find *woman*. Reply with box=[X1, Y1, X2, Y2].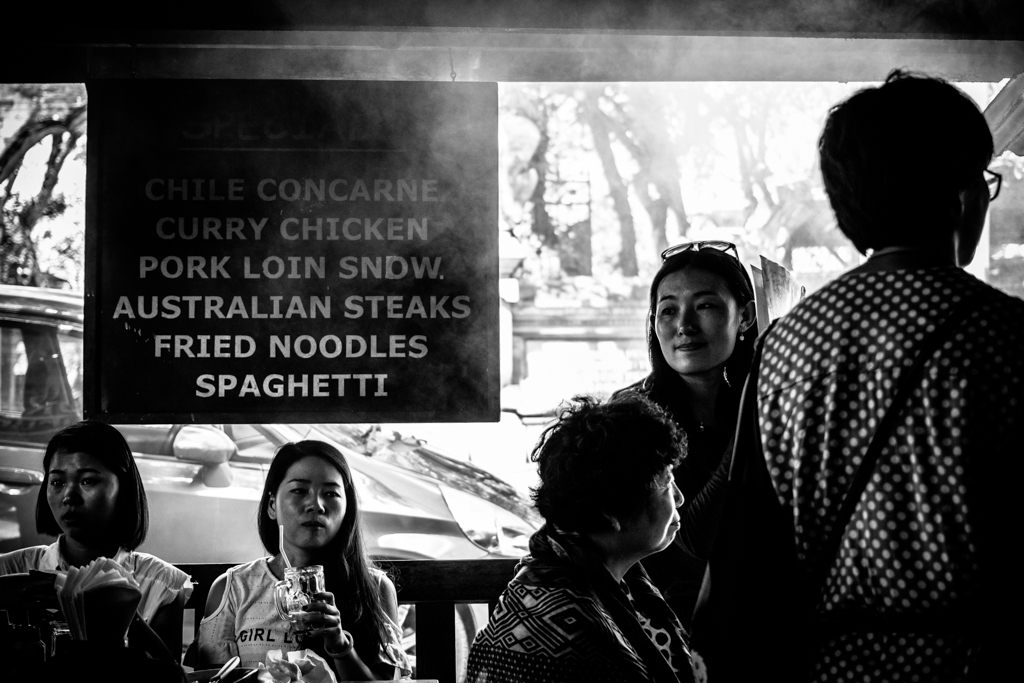
box=[469, 372, 717, 682].
